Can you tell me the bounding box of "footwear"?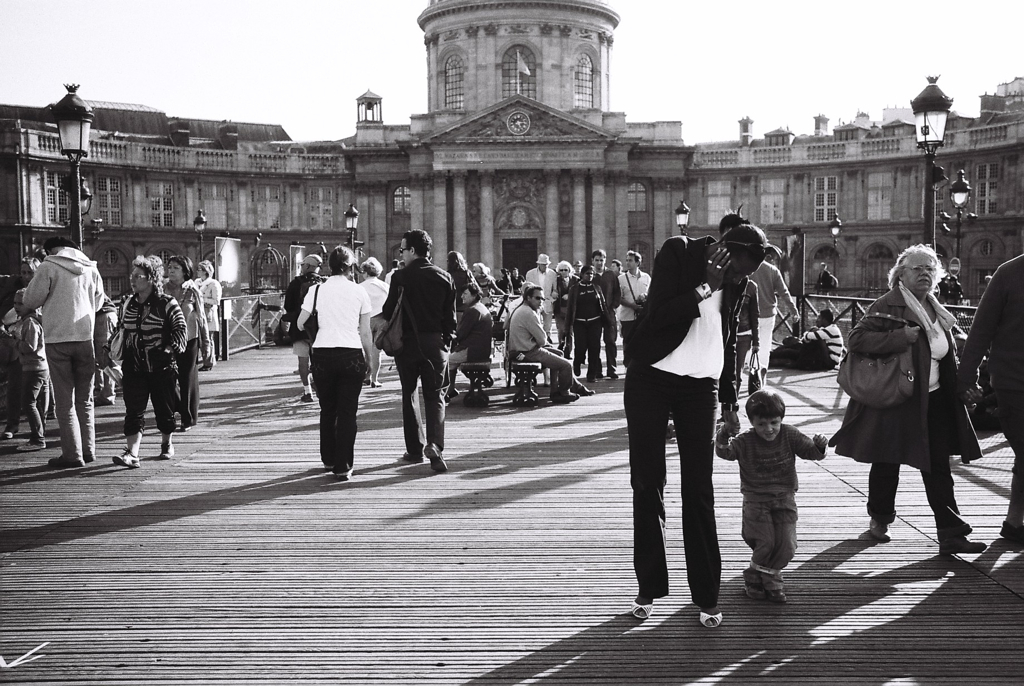
region(558, 381, 578, 406).
